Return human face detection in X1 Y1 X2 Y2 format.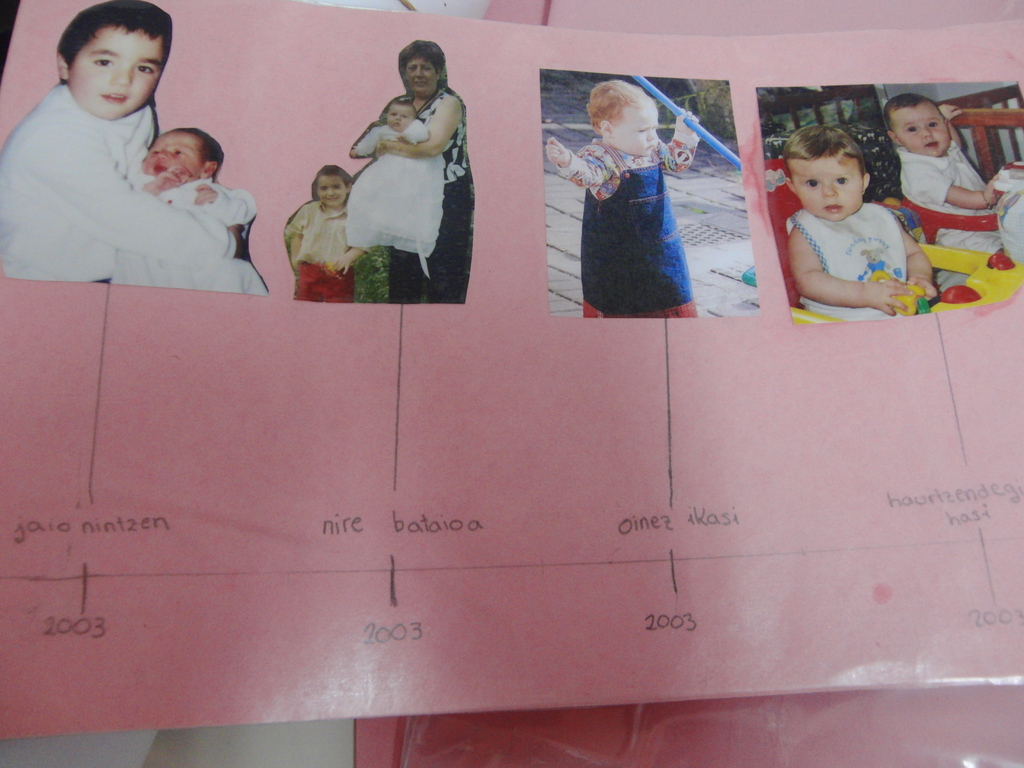
797 156 863 220.
